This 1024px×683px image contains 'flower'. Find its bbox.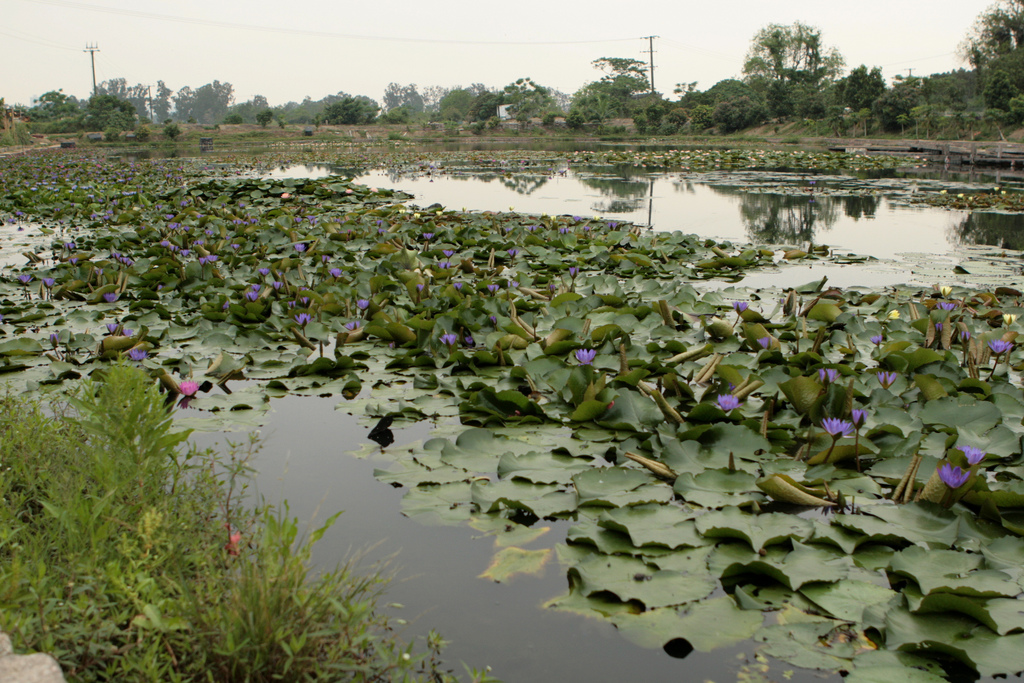
(250,285,259,290).
